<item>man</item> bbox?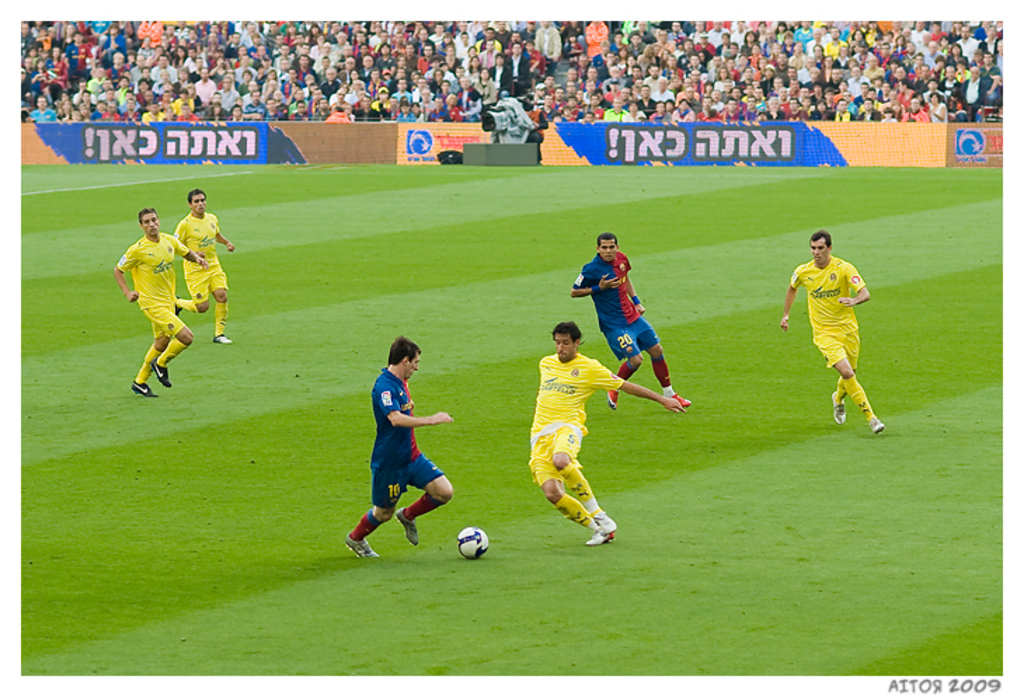
region(518, 91, 548, 143)
